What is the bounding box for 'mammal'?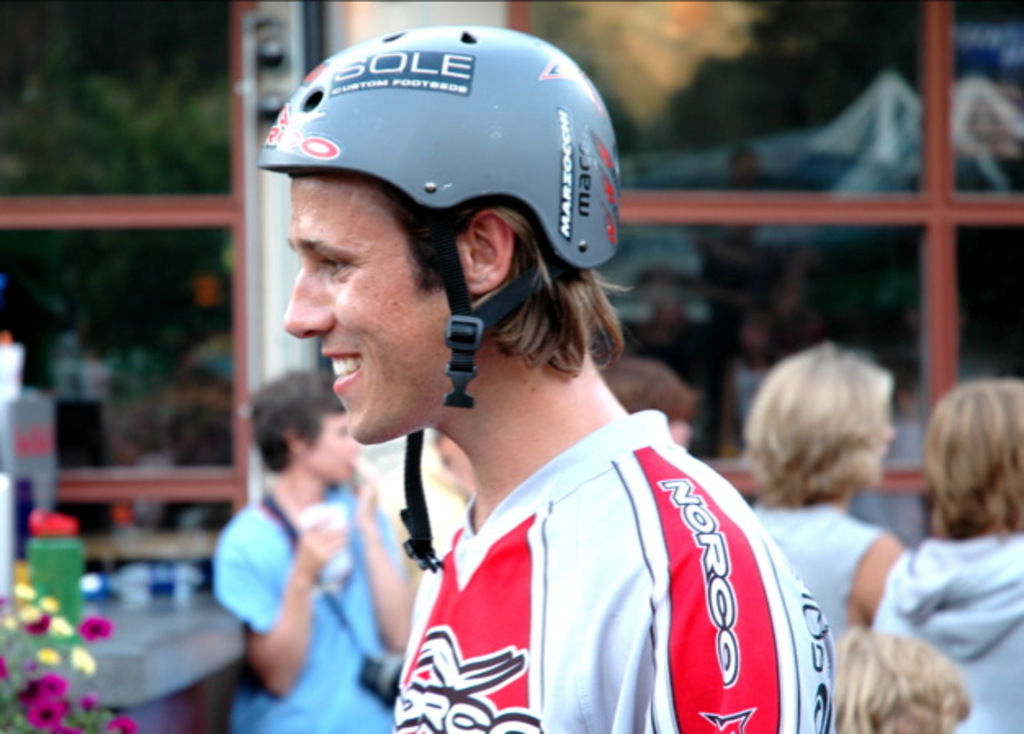
bbox=(738, 332, 913, 652).
